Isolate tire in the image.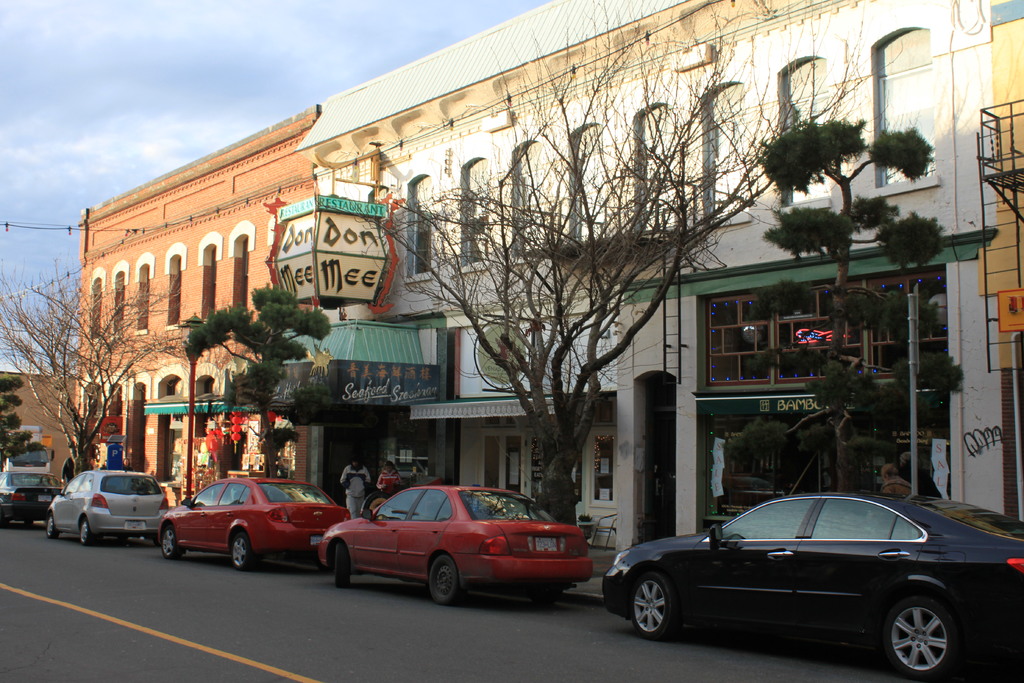
Isolated region: locate(878, 587, 967, 682).
